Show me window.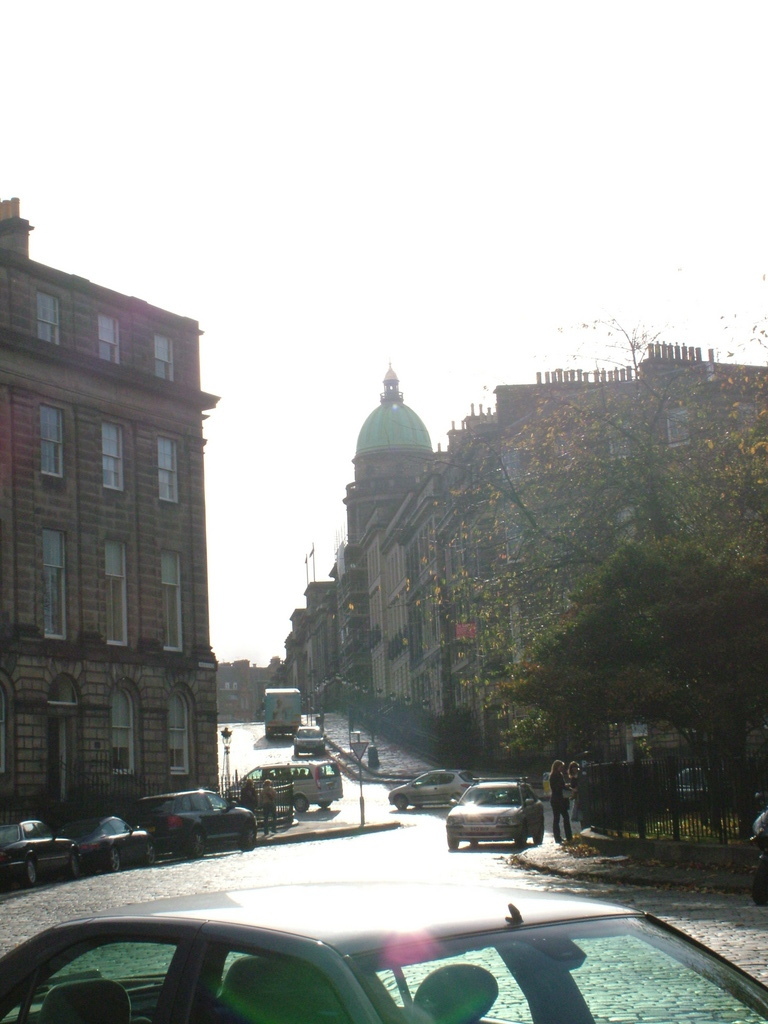
window is here: box=[155, 439, 179, 501].
